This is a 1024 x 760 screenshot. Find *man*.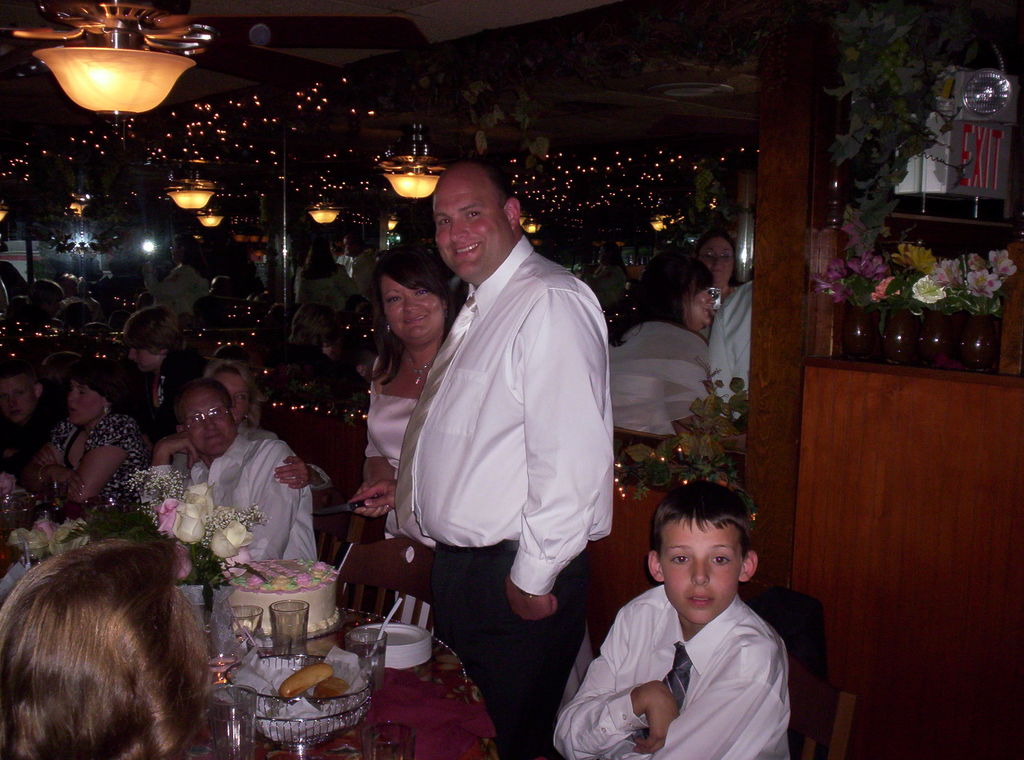
Bounding box: x1=344 y1=230 x2=381 y2=311.
